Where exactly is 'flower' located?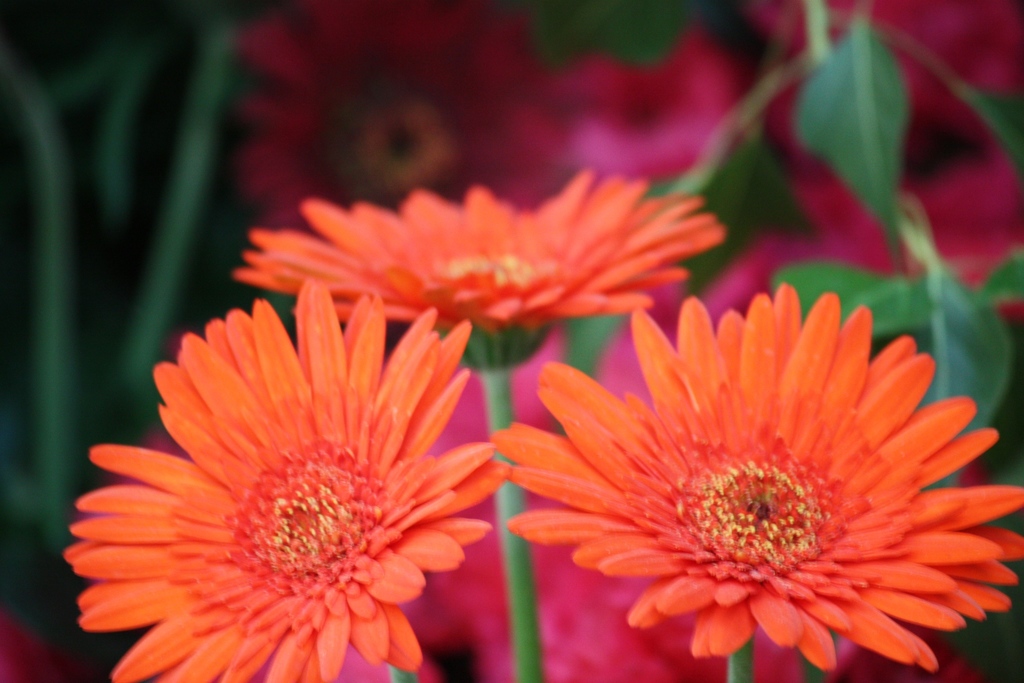
Its bounding box is {"left": 493, "top": 306, "right": 970, "bottom": 679}.
